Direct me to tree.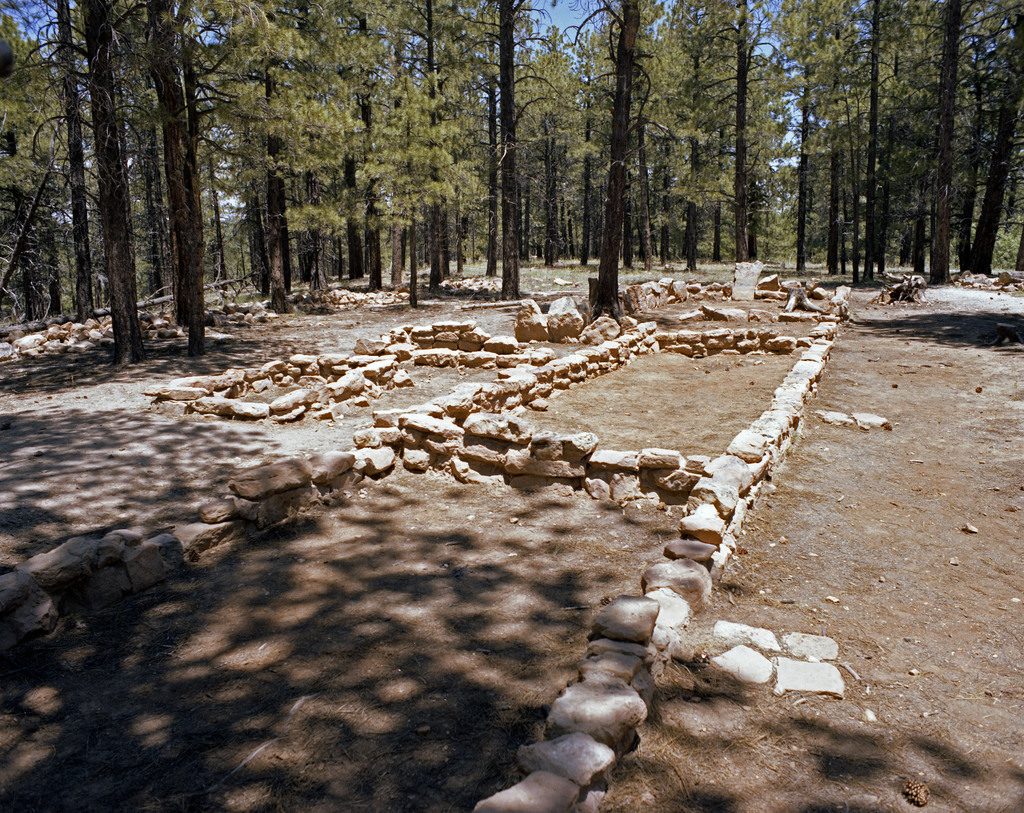
Direction: region(0, 8, 56, 334).
